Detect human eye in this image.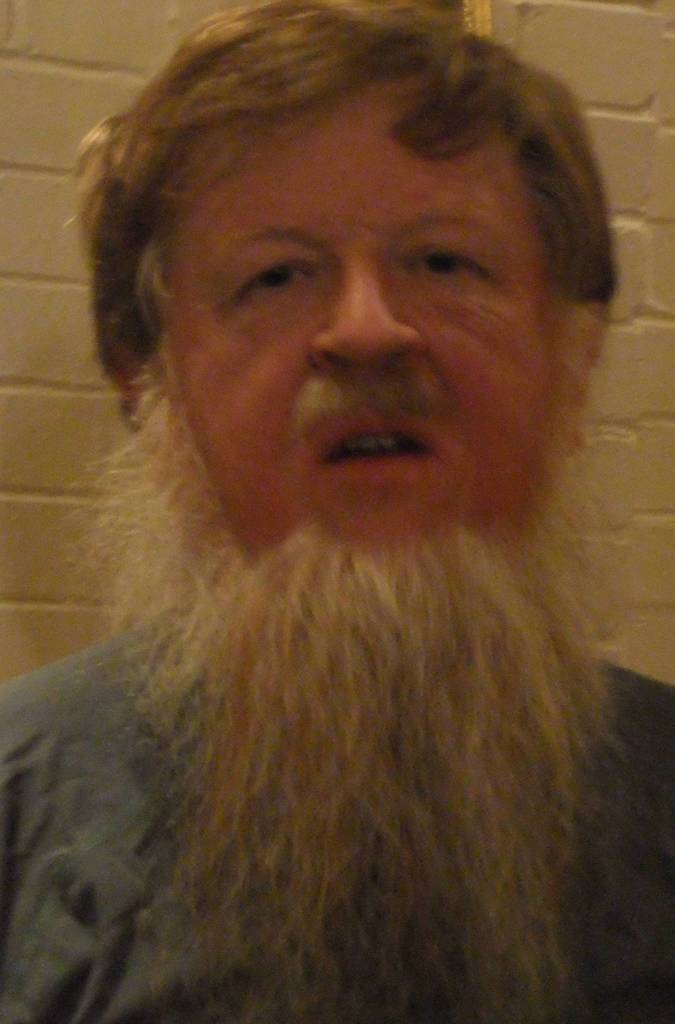
Detection: bbox=[391, 233, 487, 287].
